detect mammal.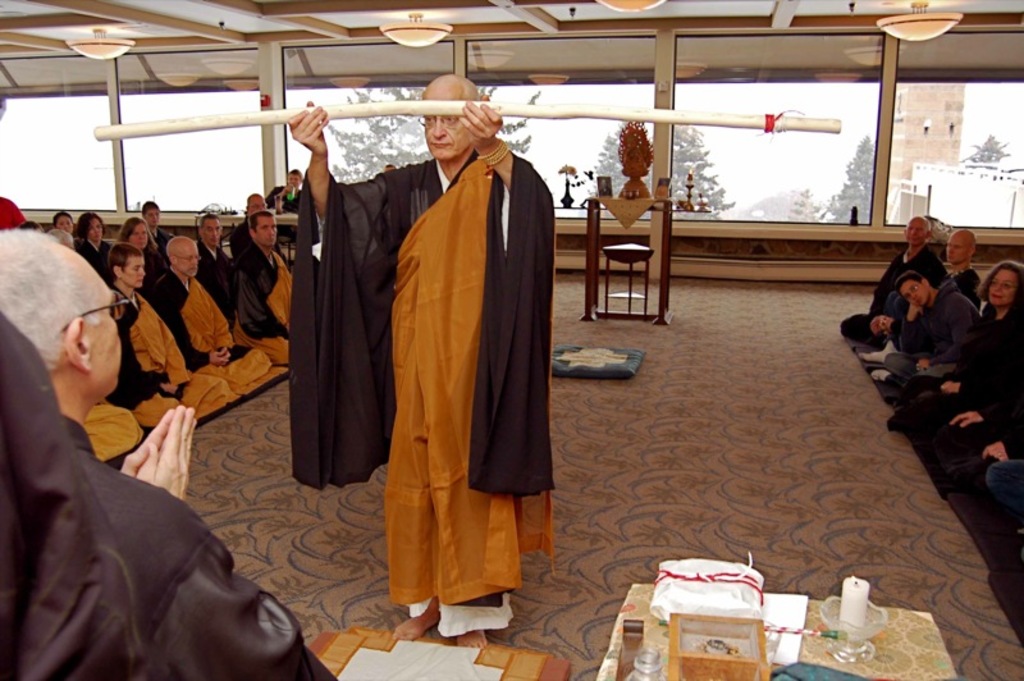
Detected at detection(855, 229, 977, 365).
